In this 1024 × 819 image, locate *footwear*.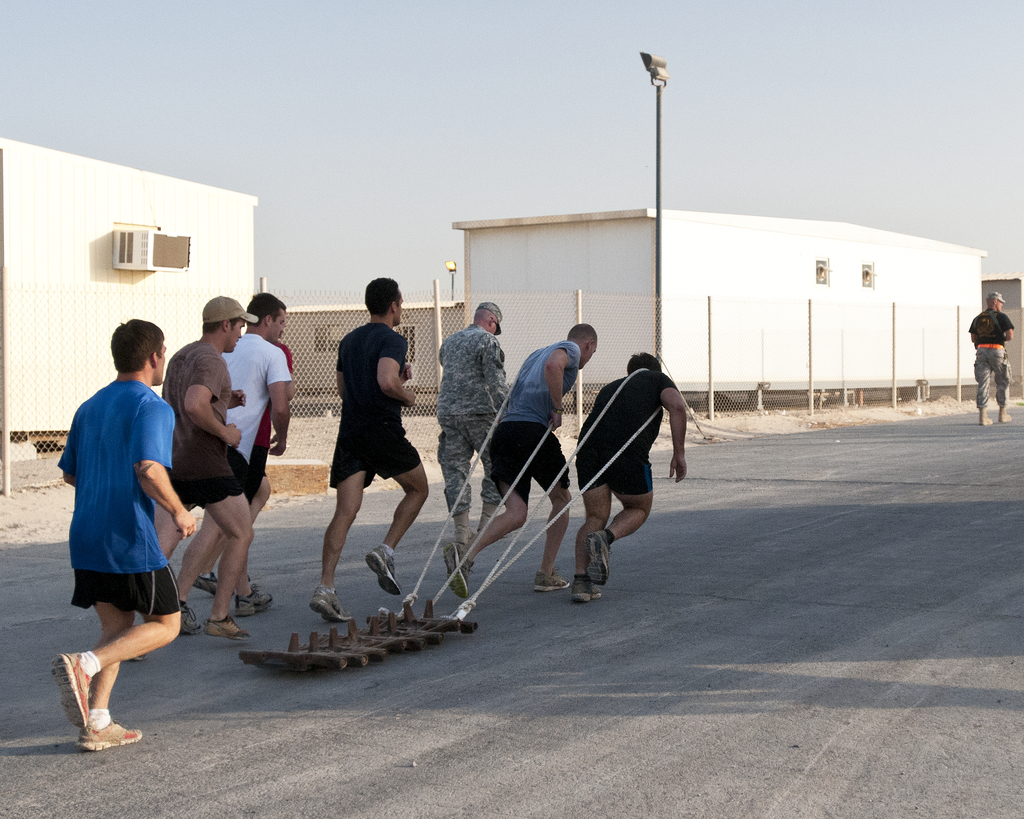
Bounding box: bbox=(50, 650, 88, 733).
